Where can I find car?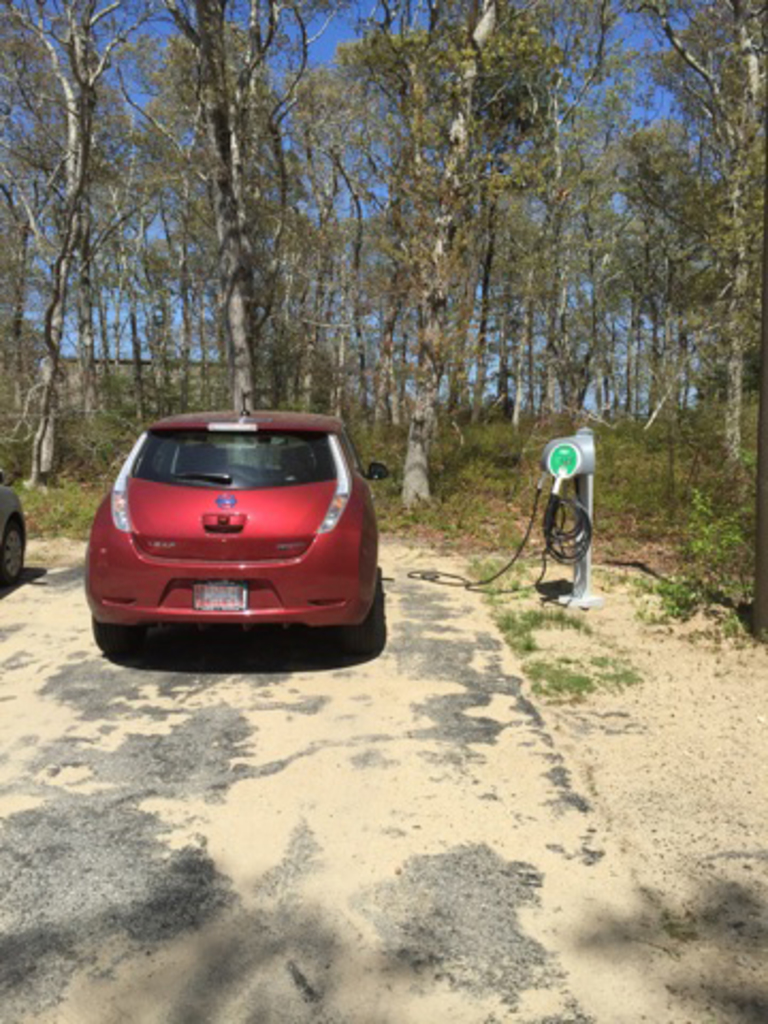
You can find it at 79:388:395:661.
